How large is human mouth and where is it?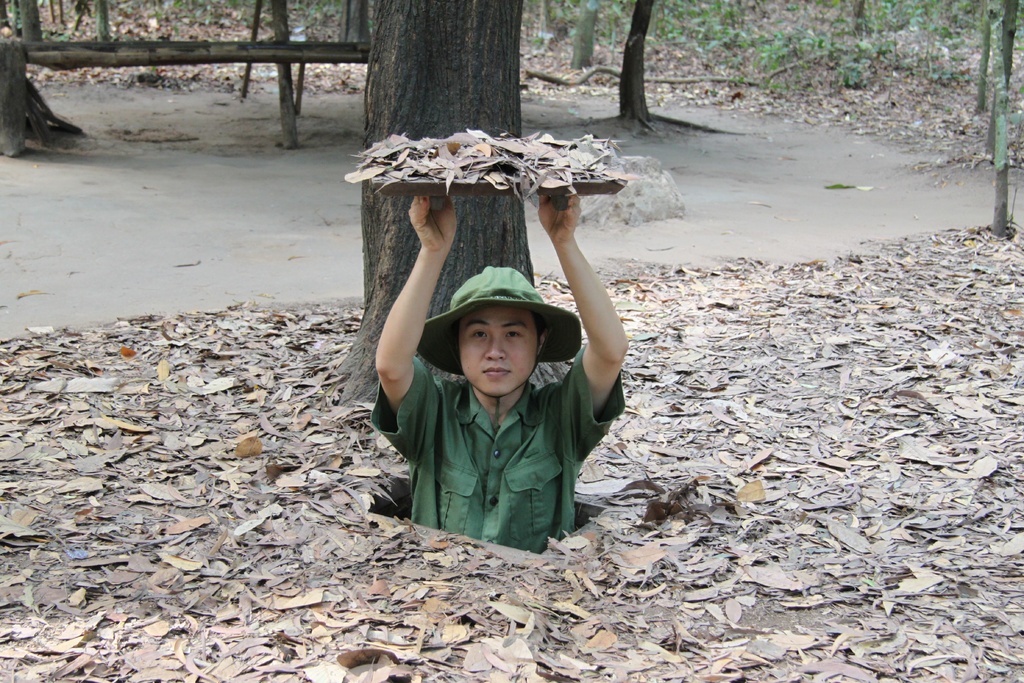
Bounding box: (484,370,508,372).
